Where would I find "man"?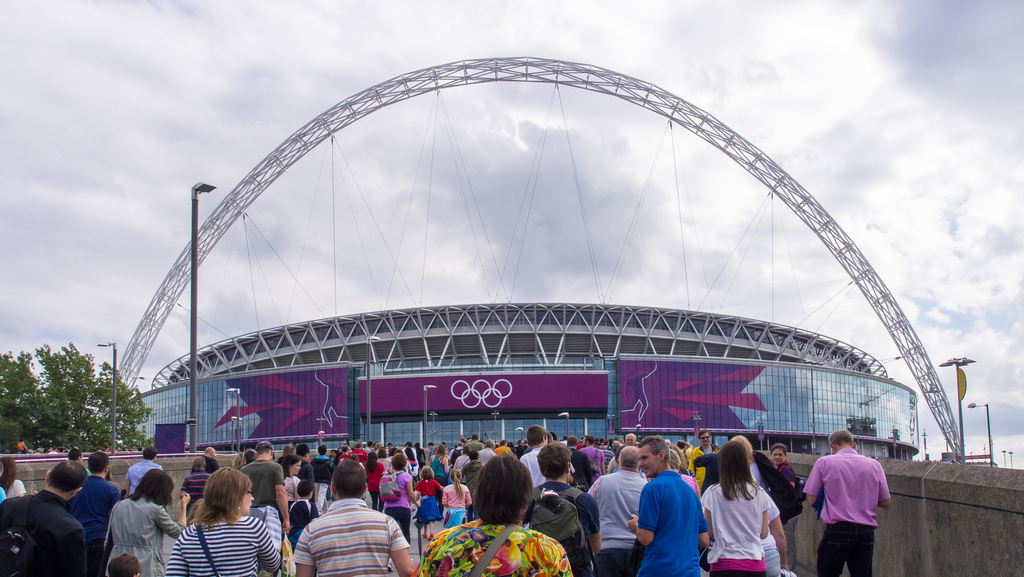
At l=0, t=459, r=90, b=576.
